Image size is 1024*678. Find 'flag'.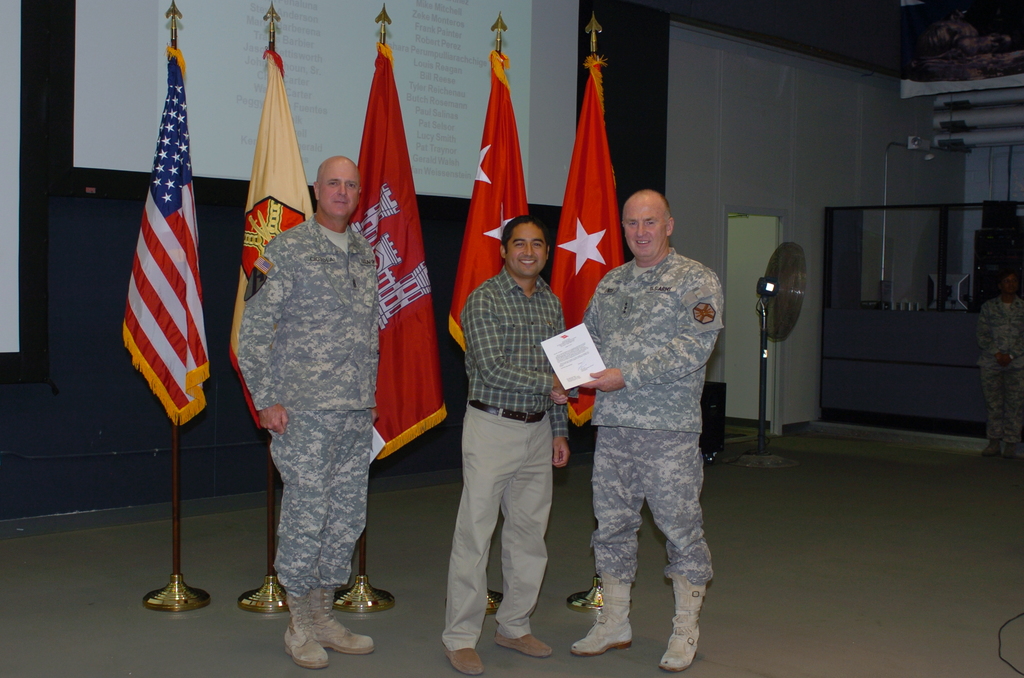
(x1=228, y1=45, x2=321, y2=426).
